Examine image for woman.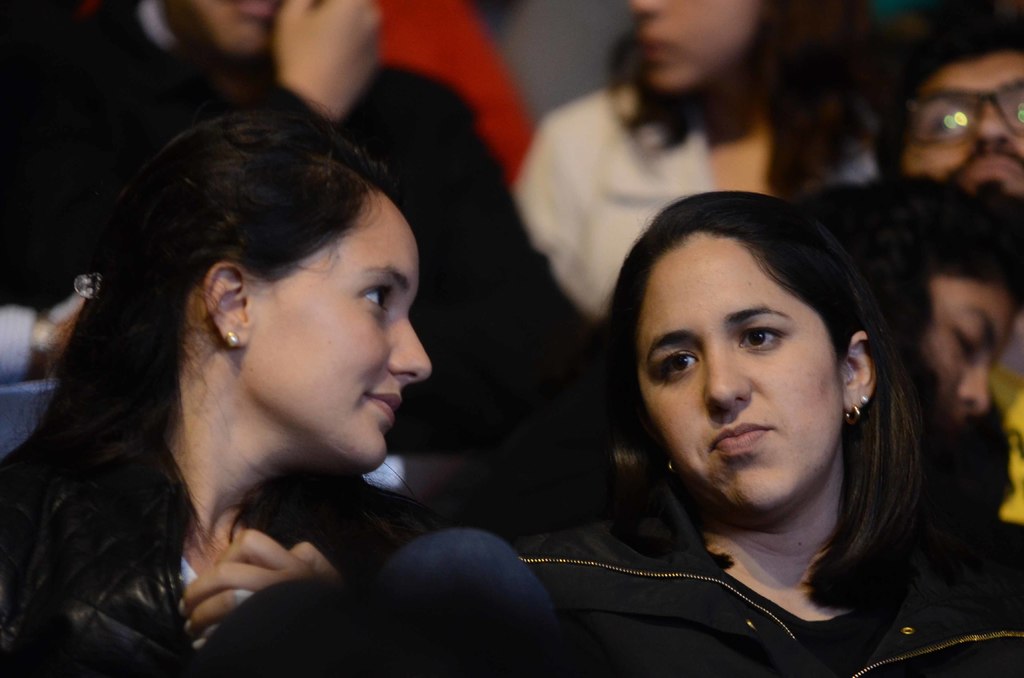
Examination result: 0/100/562/677.
